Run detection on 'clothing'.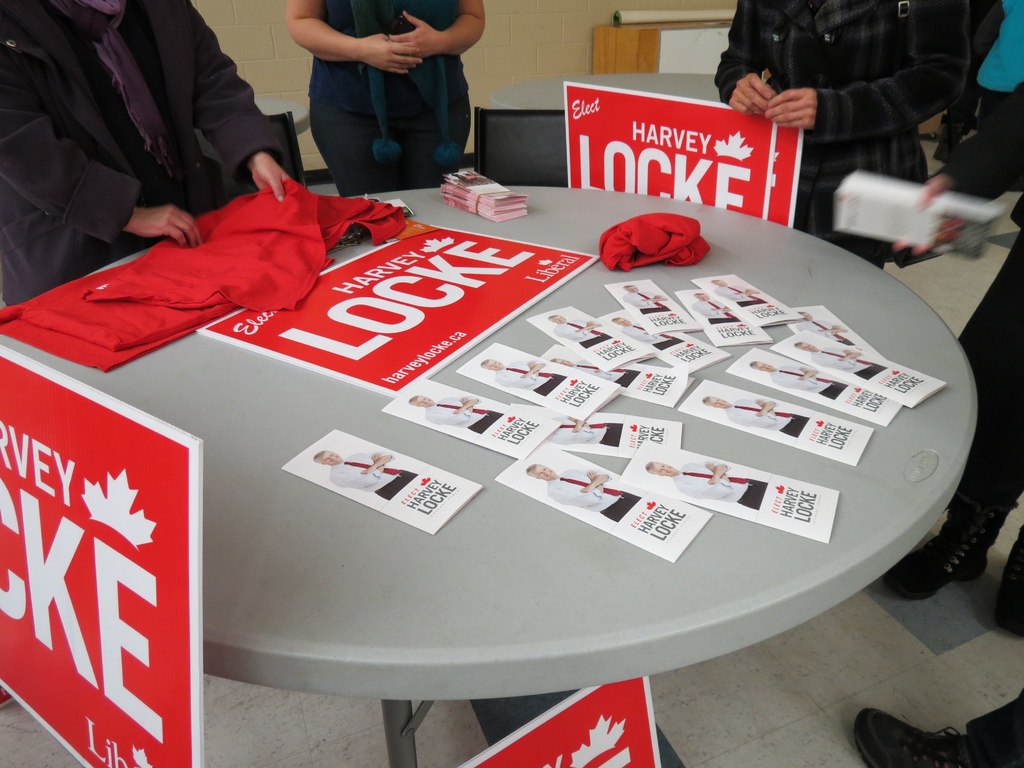
Result: x1=964, y1=691, x2=1023, y2=767.
